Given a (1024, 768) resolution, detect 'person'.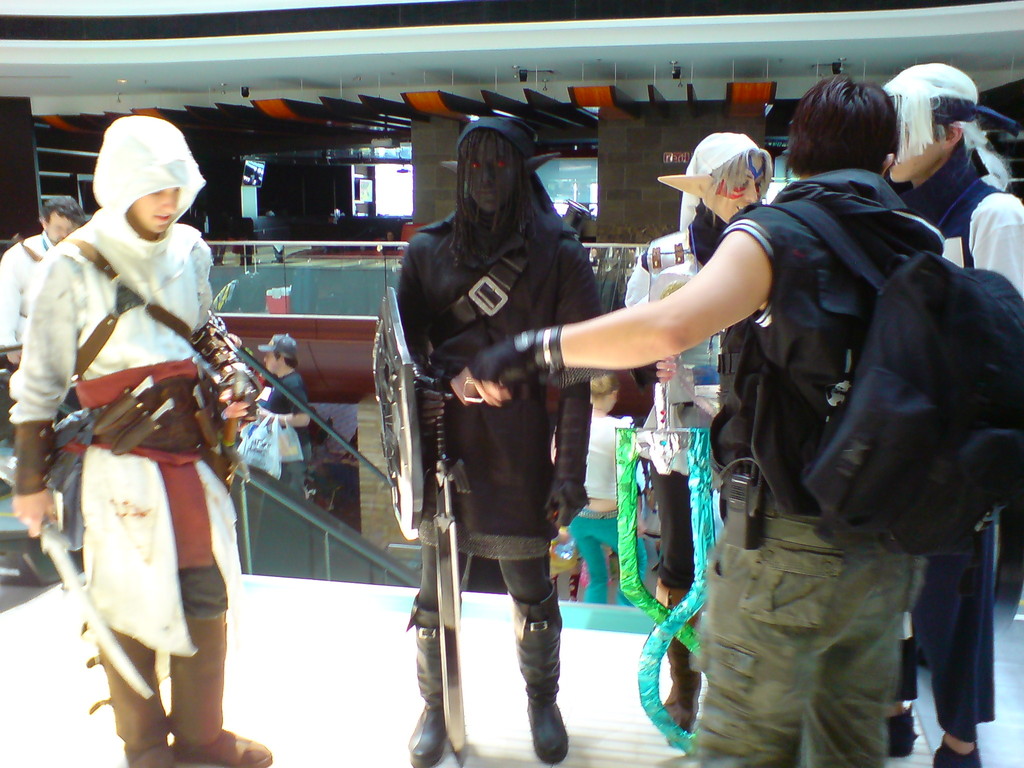
(left=874, top=63, right=1023, bottom=767).
